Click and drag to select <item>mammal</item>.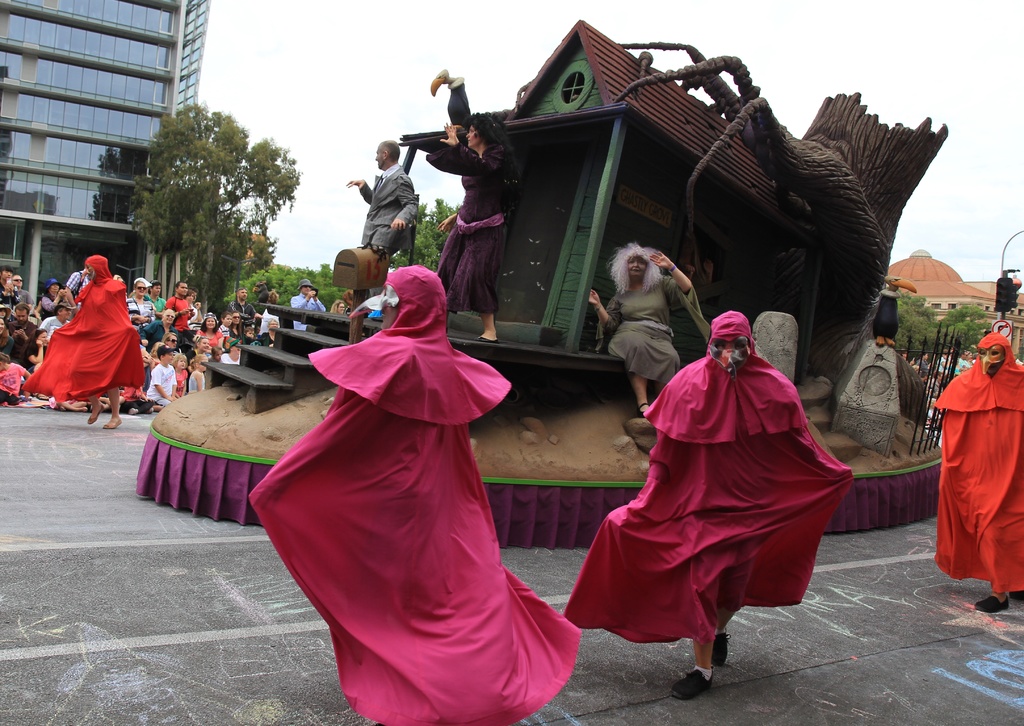
Selection: {"x1": 19, "y1": 254, "x2": 141, "y2": 434}.
